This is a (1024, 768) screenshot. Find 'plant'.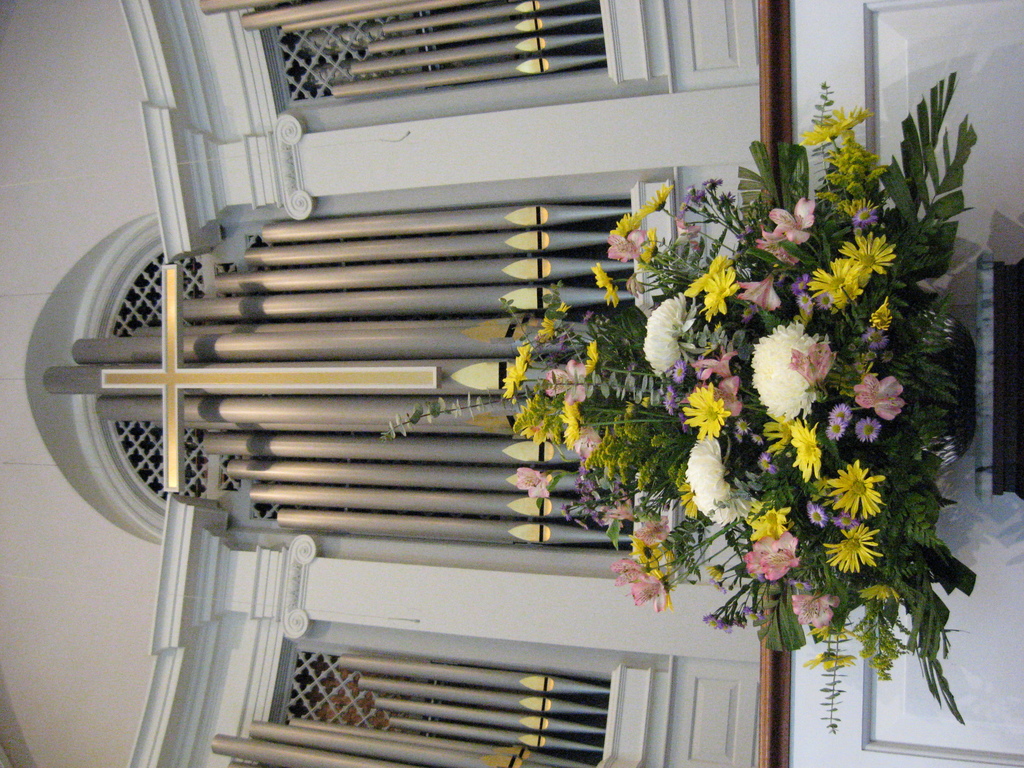
Bounding box: <bbox>380, 76, 978, 728</bbox>.
